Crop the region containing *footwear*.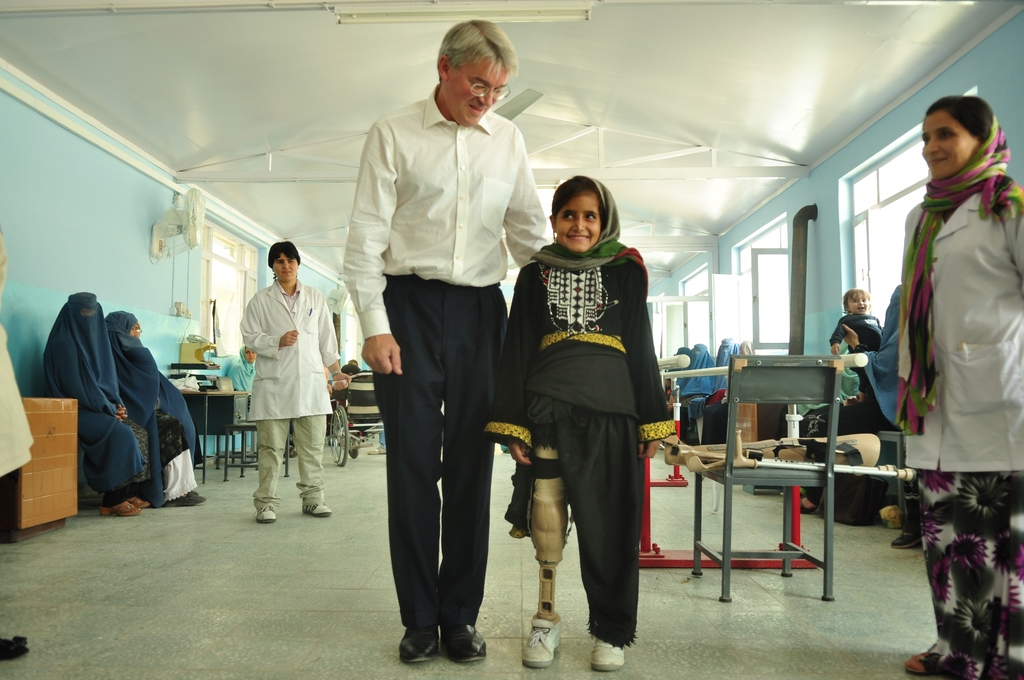
Crop region: 301,504,331,515.
